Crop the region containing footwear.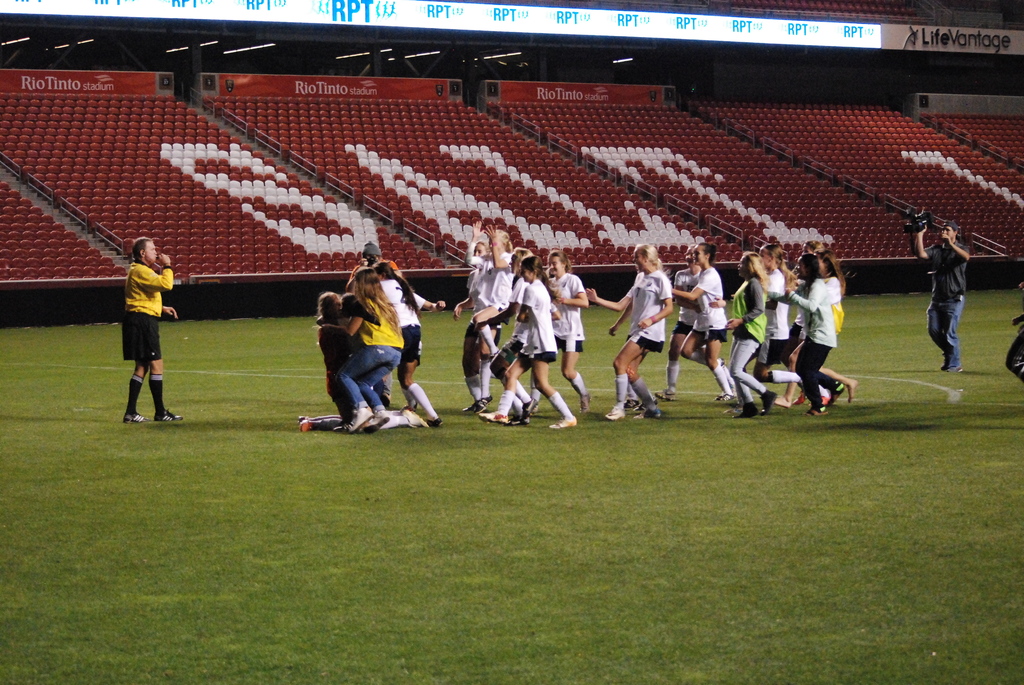
Crop region: crop(795, 403, 828, 414).
